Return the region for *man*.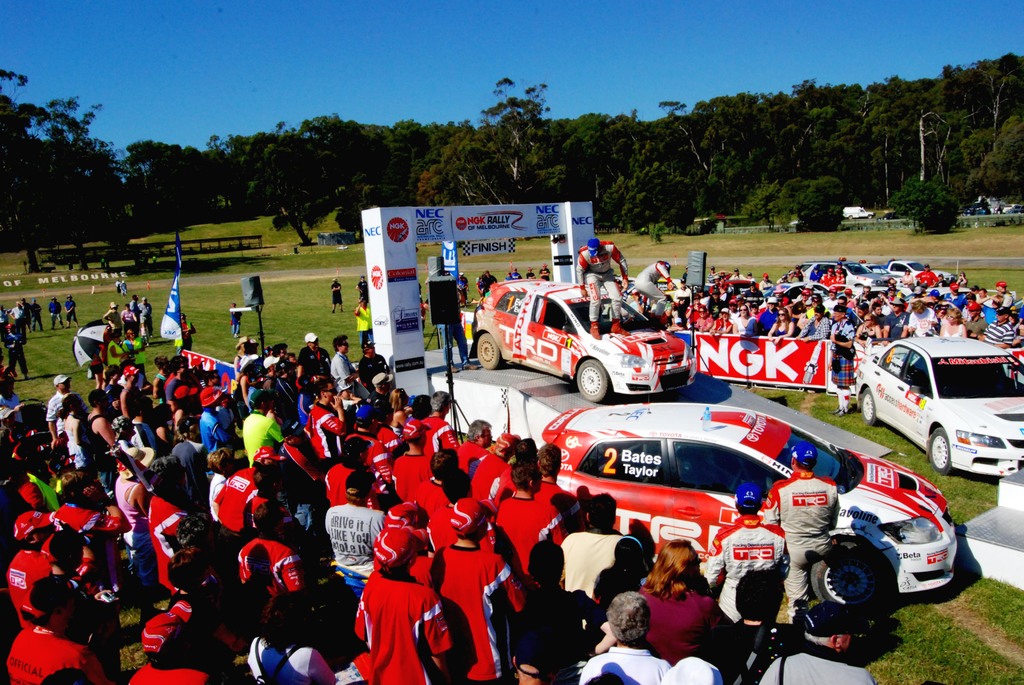
box=[323, 434, 376, 509].
